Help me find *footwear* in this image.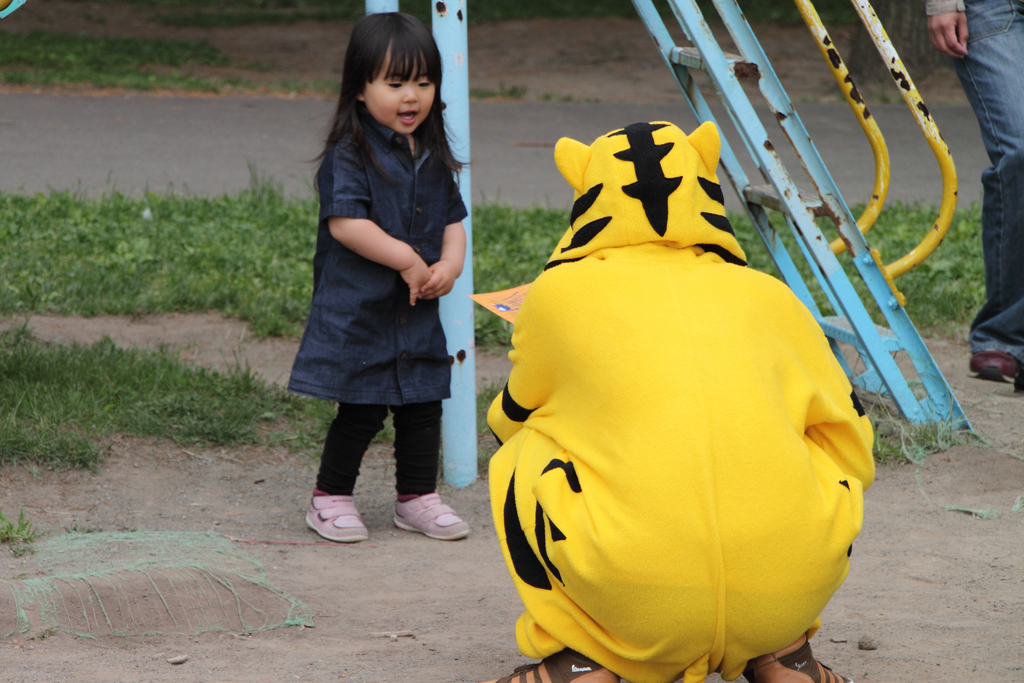
Found it: <region>307, 490, 369, 538</region>.
